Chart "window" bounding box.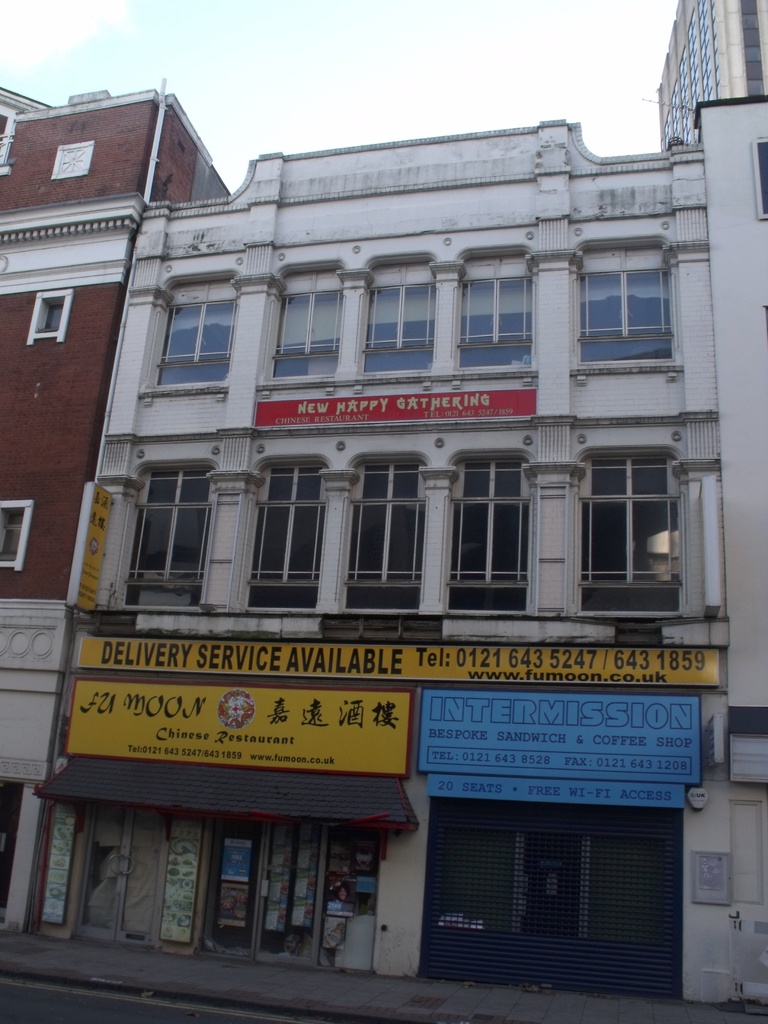
Charted: bbox=(368, 266, 438, 376).
